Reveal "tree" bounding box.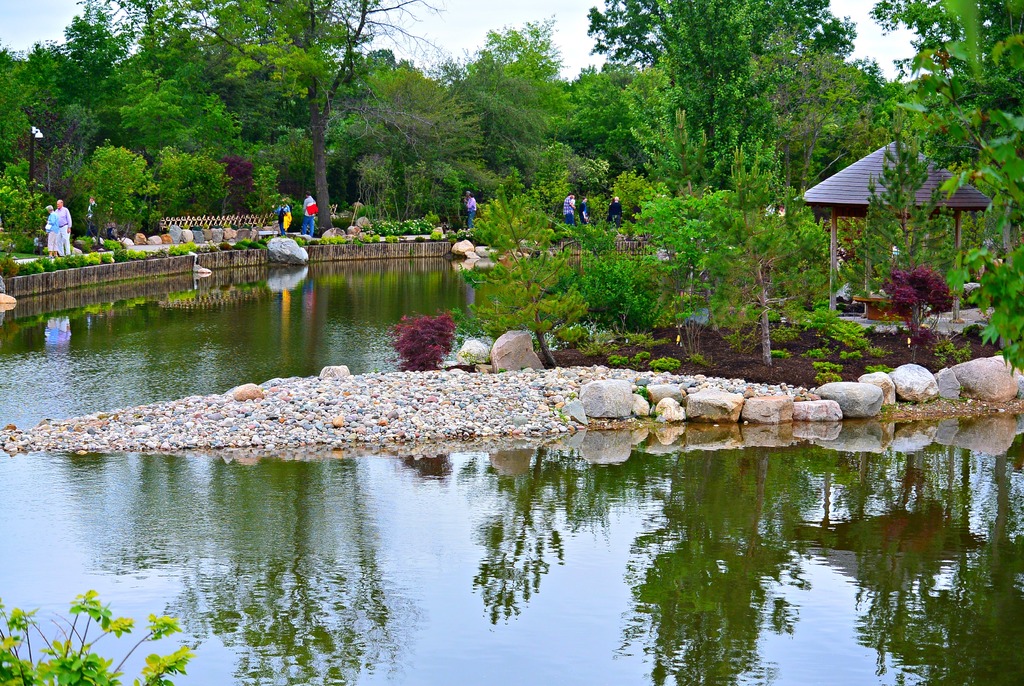
Revealed: (left=439, top=48, right=562, bottom=224).
